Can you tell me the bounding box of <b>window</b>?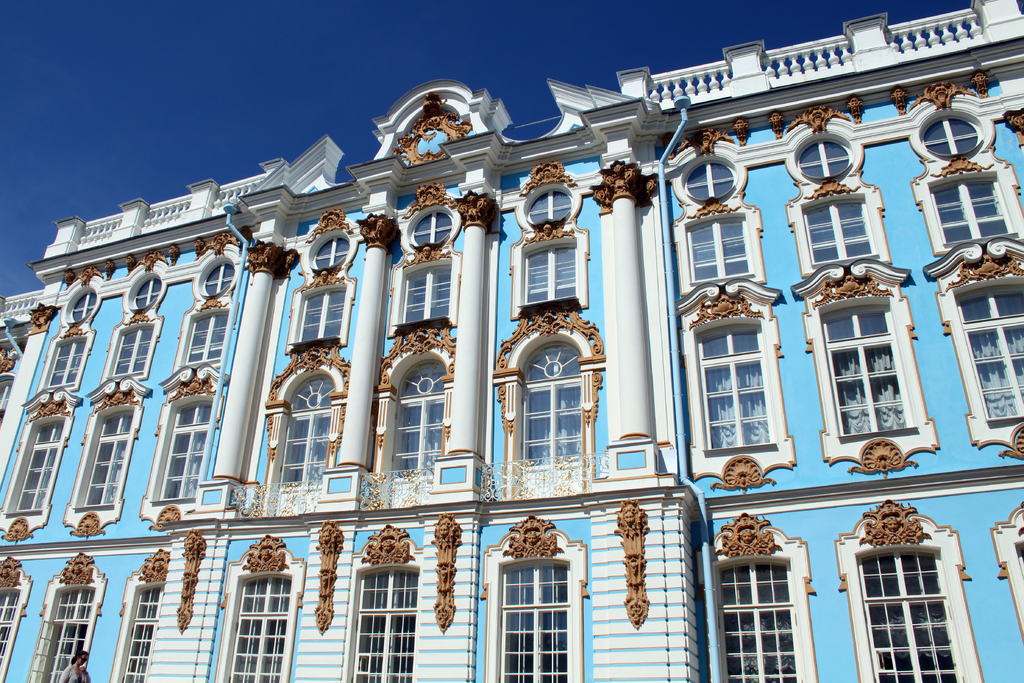
left=951, top=286, right=1023, bottom=422.
